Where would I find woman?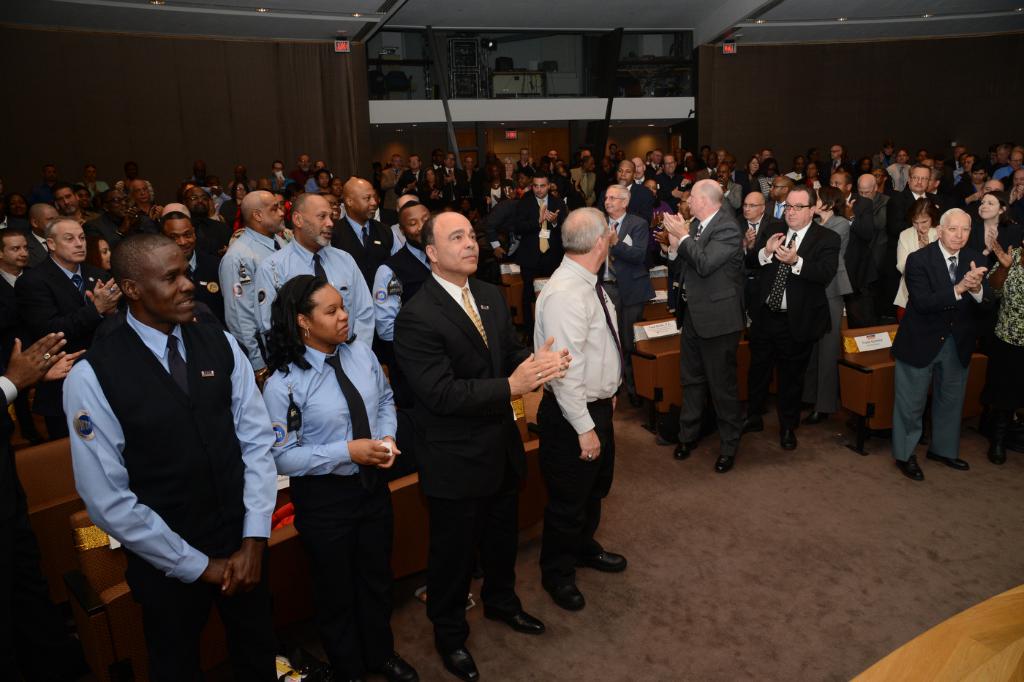
At crop(83, 233, 118, 292).
